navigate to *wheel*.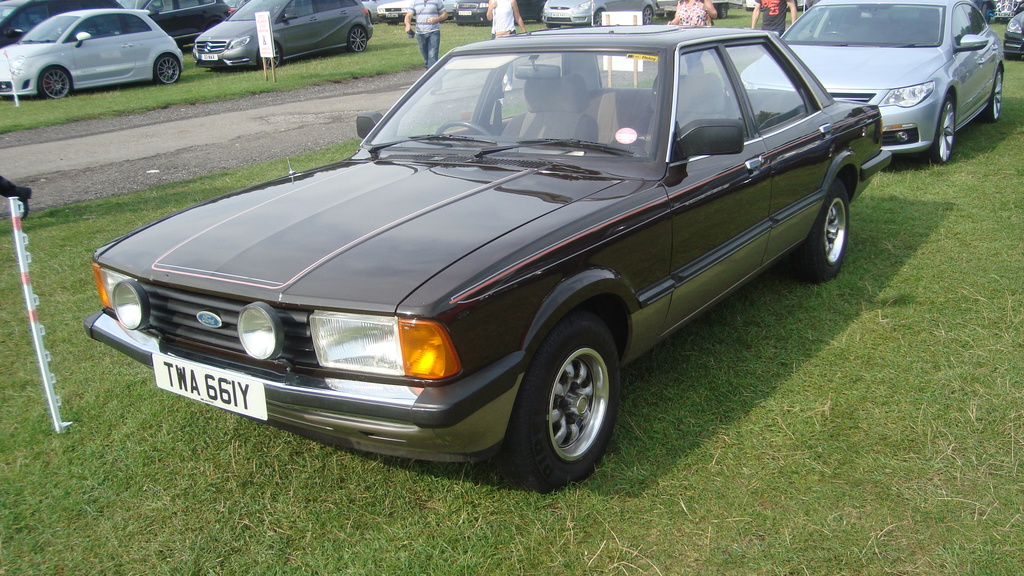
Navigation target: box=[640, 5, 656, 25].
